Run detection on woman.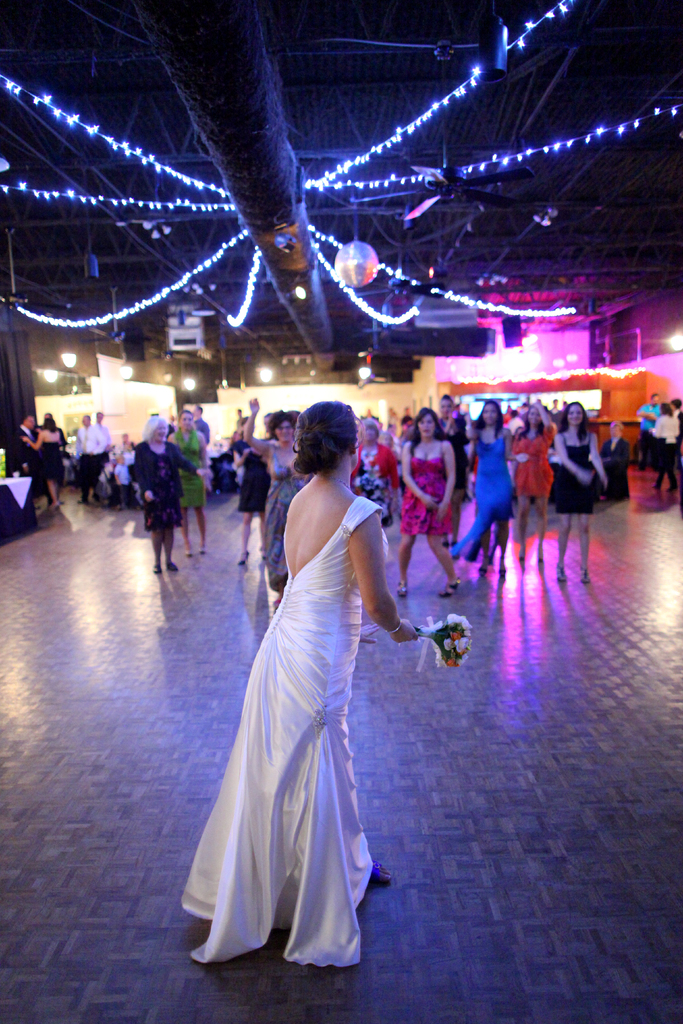
Result: crop(546, 397, 611, 588).
